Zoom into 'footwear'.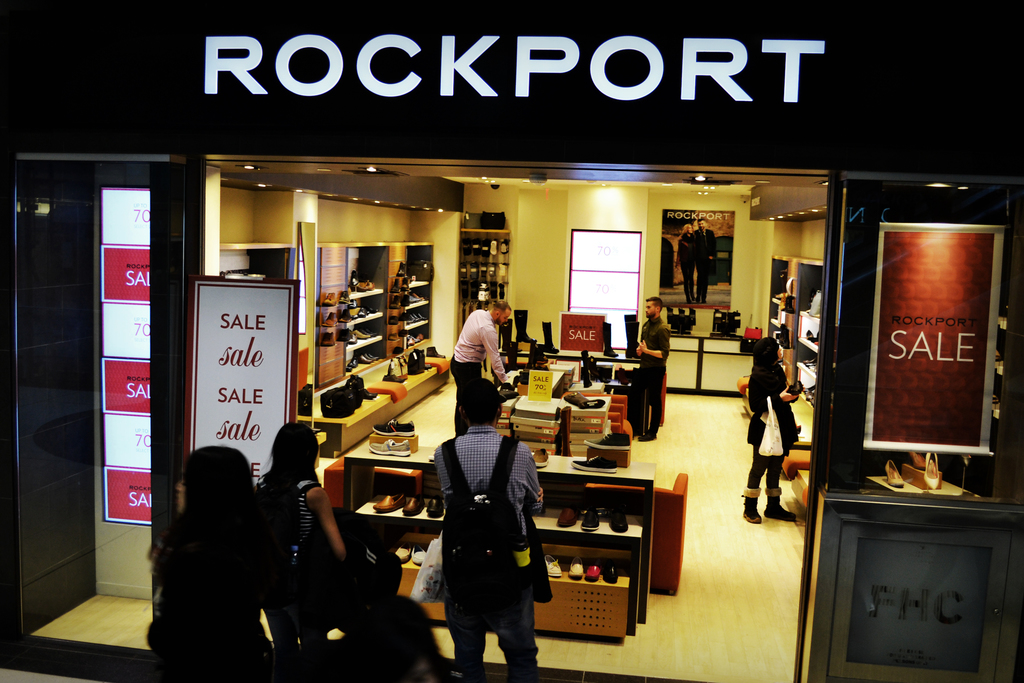
Zoom target: left=885, top=461, right=904, bottom=488.
